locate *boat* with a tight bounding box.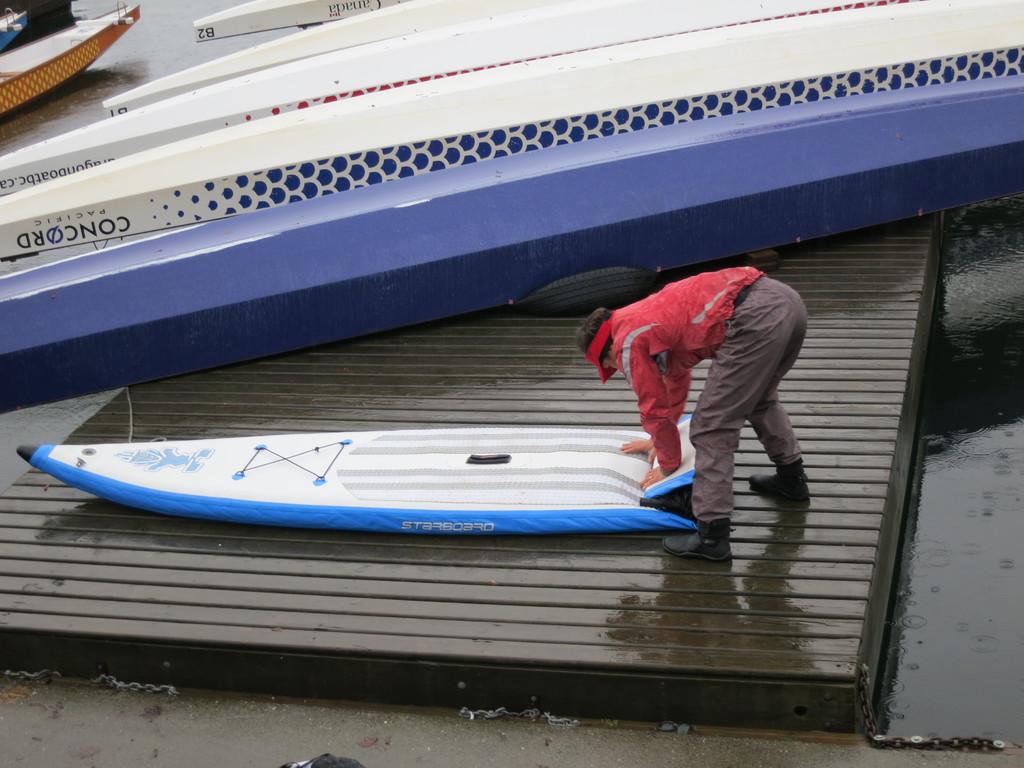
1, 0, 138, 114.
